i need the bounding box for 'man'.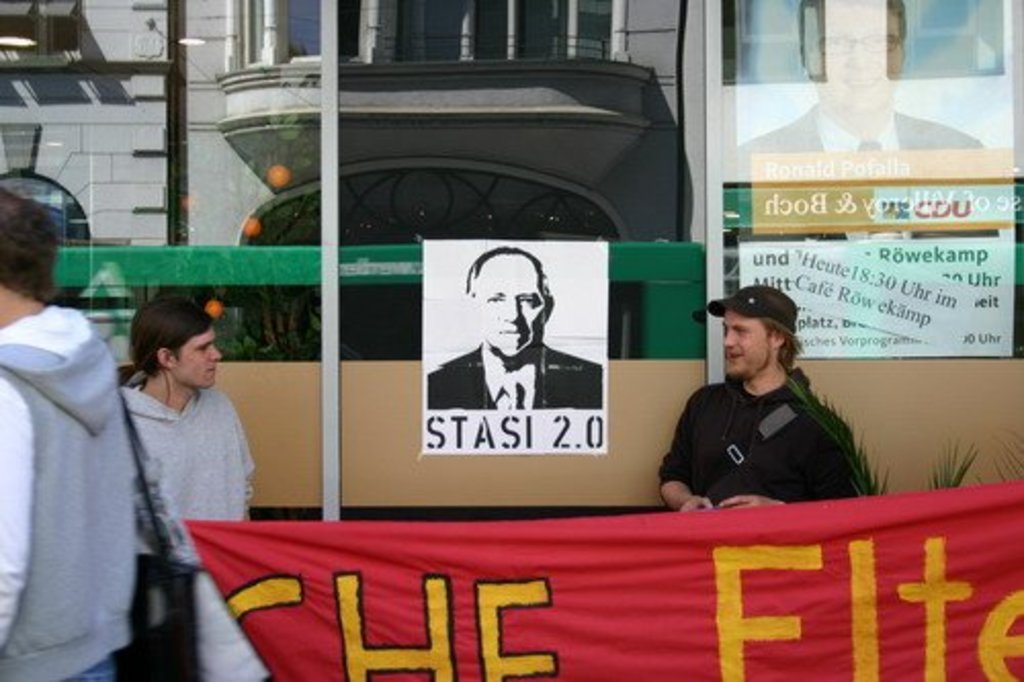
Here it is: {"left": 426, "top": 250, "right": 600, "bottom": 408}.
